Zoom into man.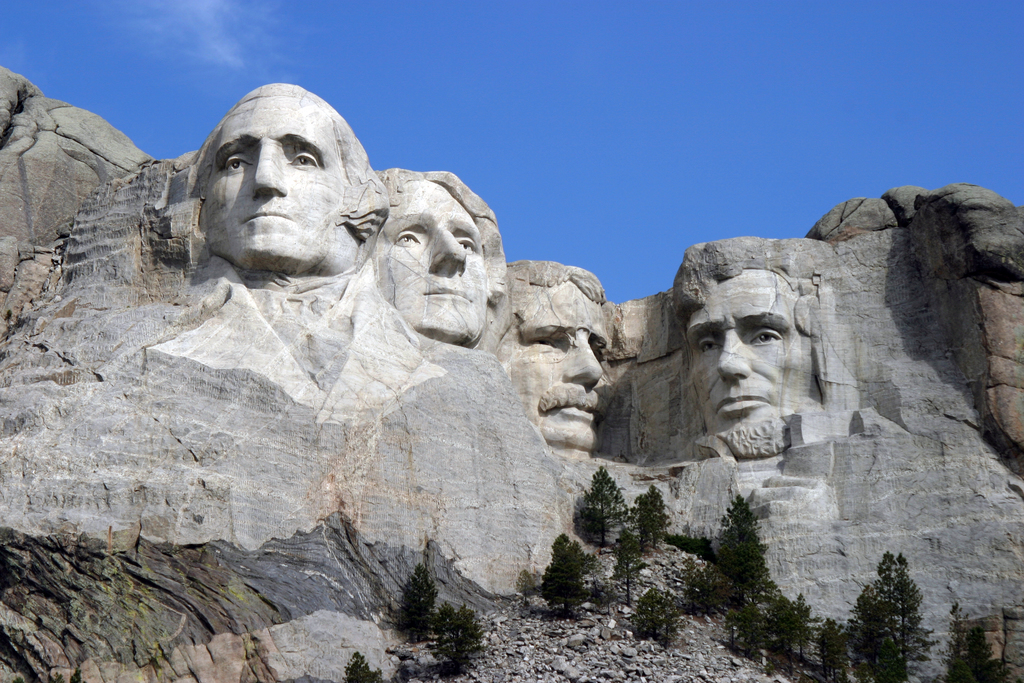
Zoom target: 374,163,513,344.
